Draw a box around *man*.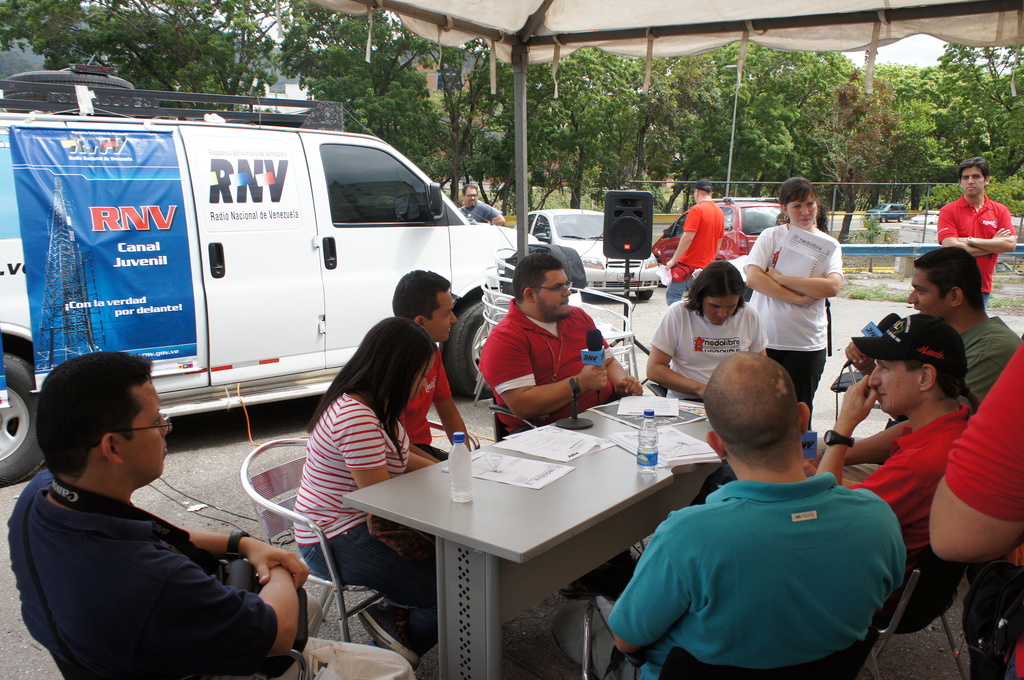
x1=8, y1=352, x2=417, y2=679.
